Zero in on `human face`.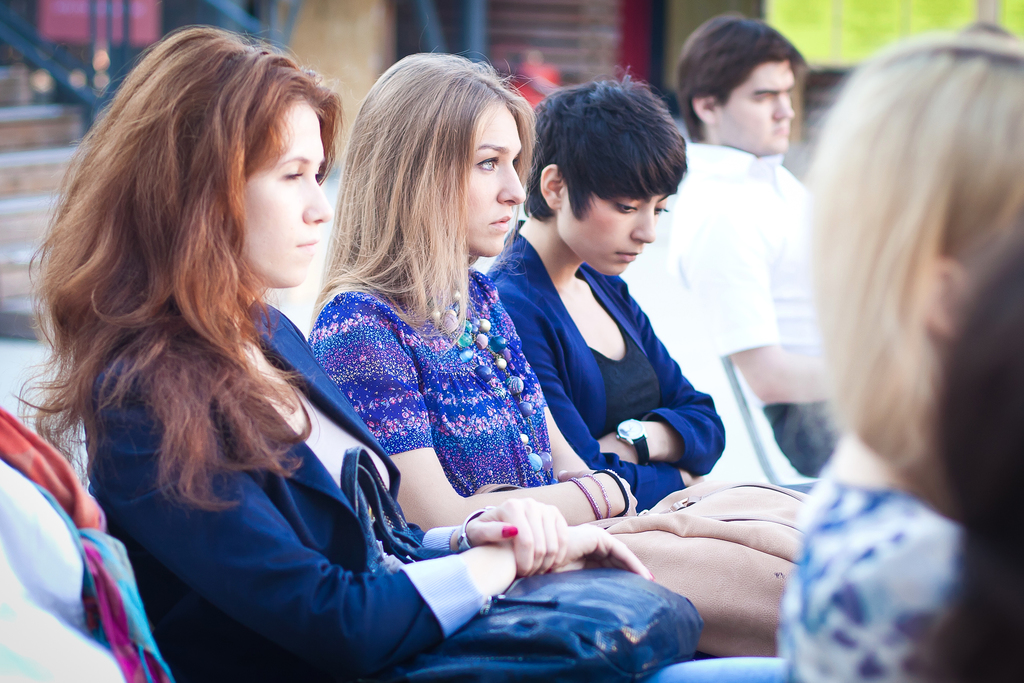
Zeroed in: <region>566, 179, 662, 278</region>.
